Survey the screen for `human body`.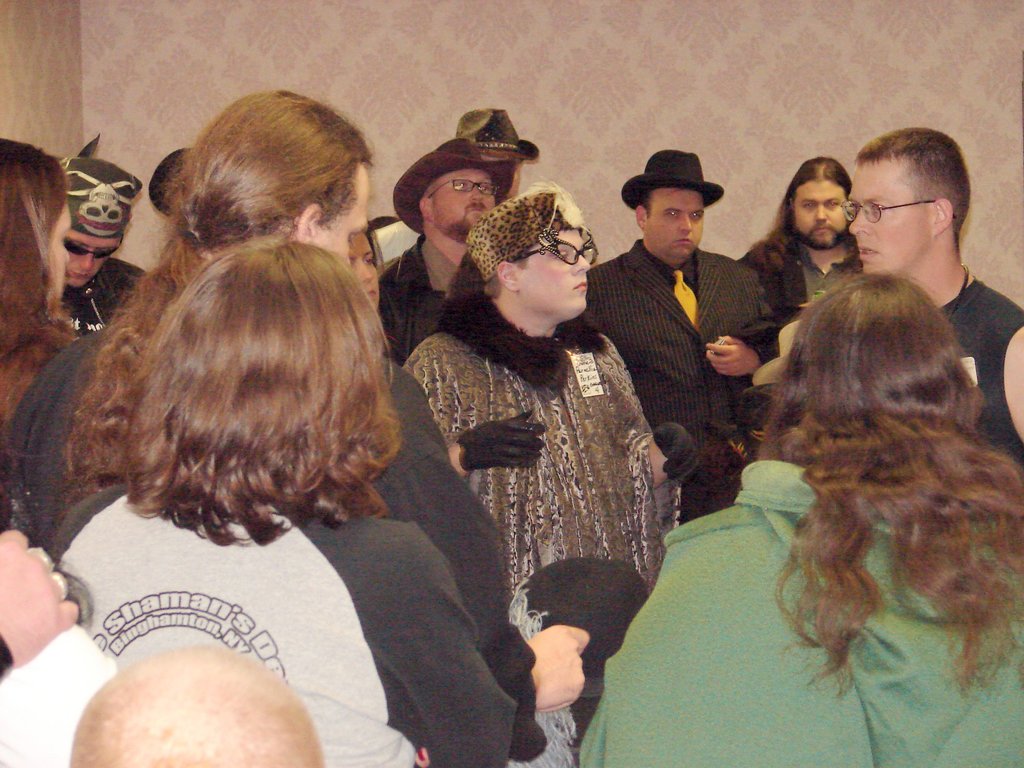
Survey found: box=[582, 239, 772, 512].
